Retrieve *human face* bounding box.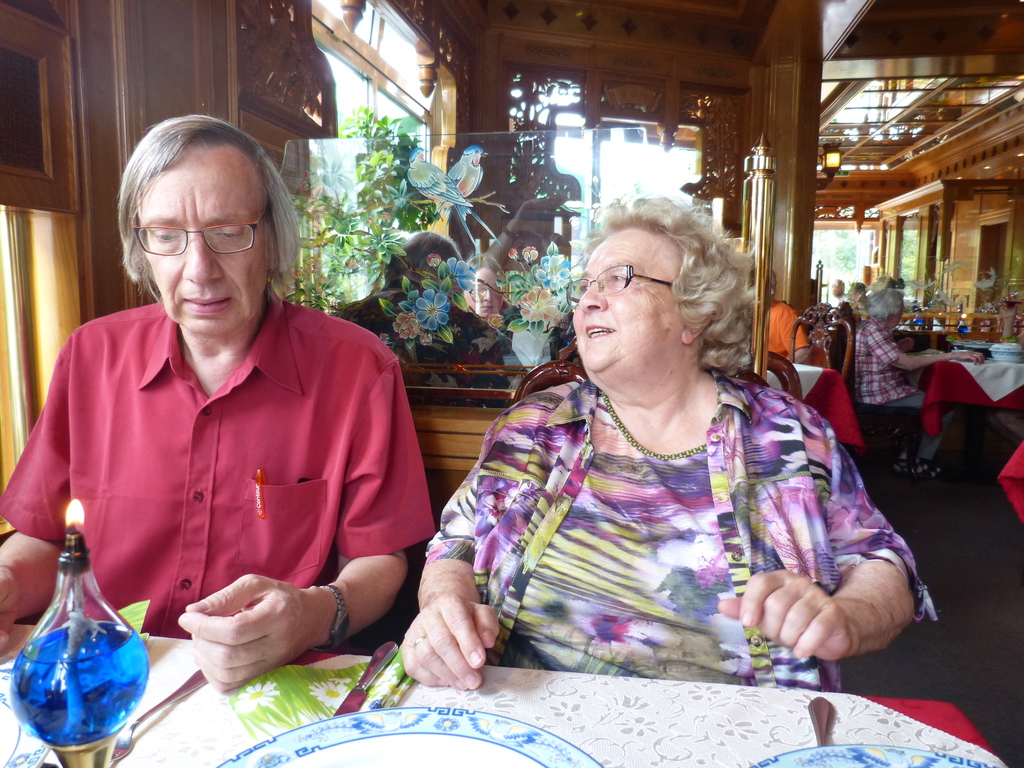
Bounding box: {"x1": 135, "y1": 154, "x2": 266, "y2": 335}.
